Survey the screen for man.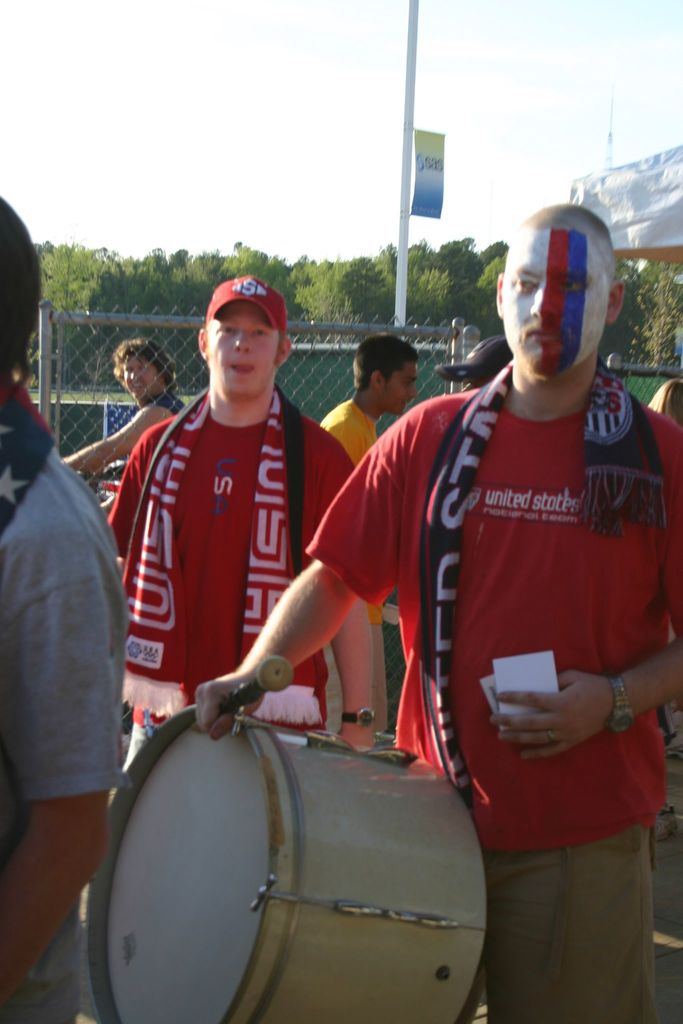
Survey found: <region>311, 337, 419, 461</region>.
